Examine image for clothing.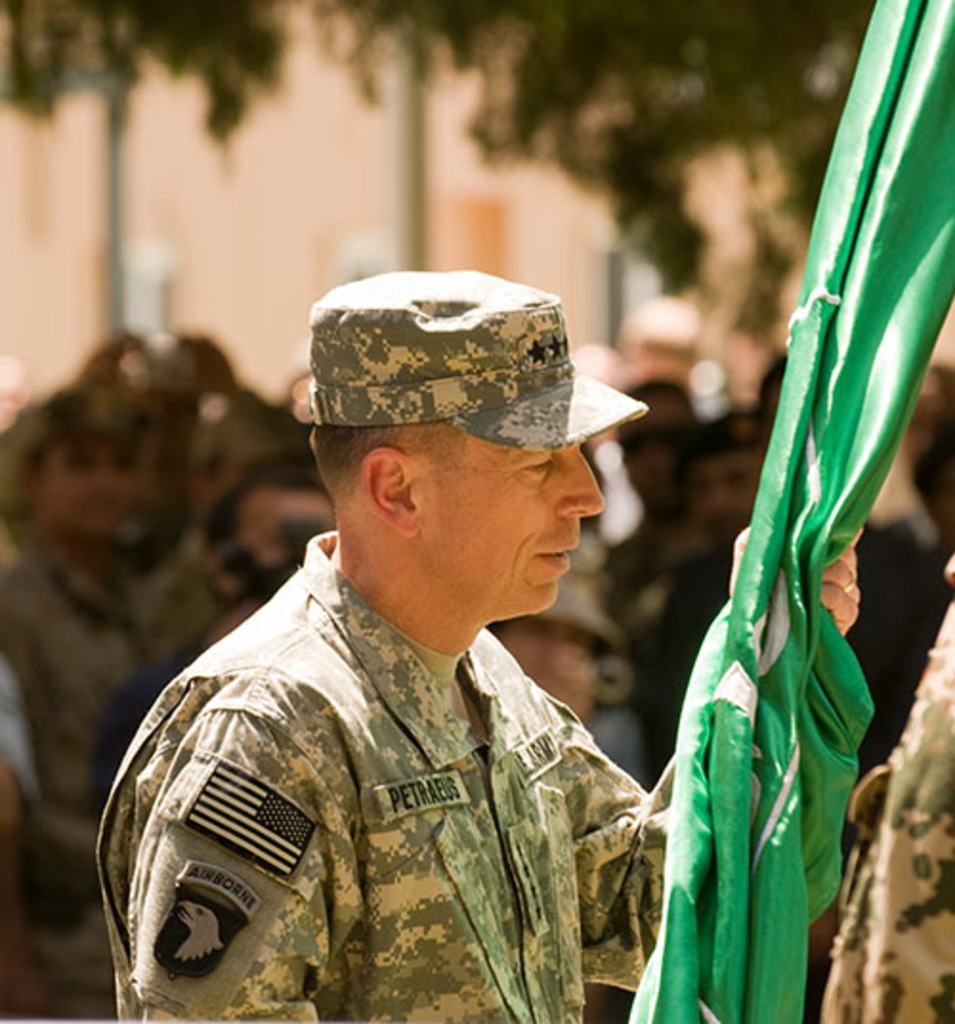
Examination result: {"x1": 178, "y1": 630, "x2": 638, "y2": 999}.
